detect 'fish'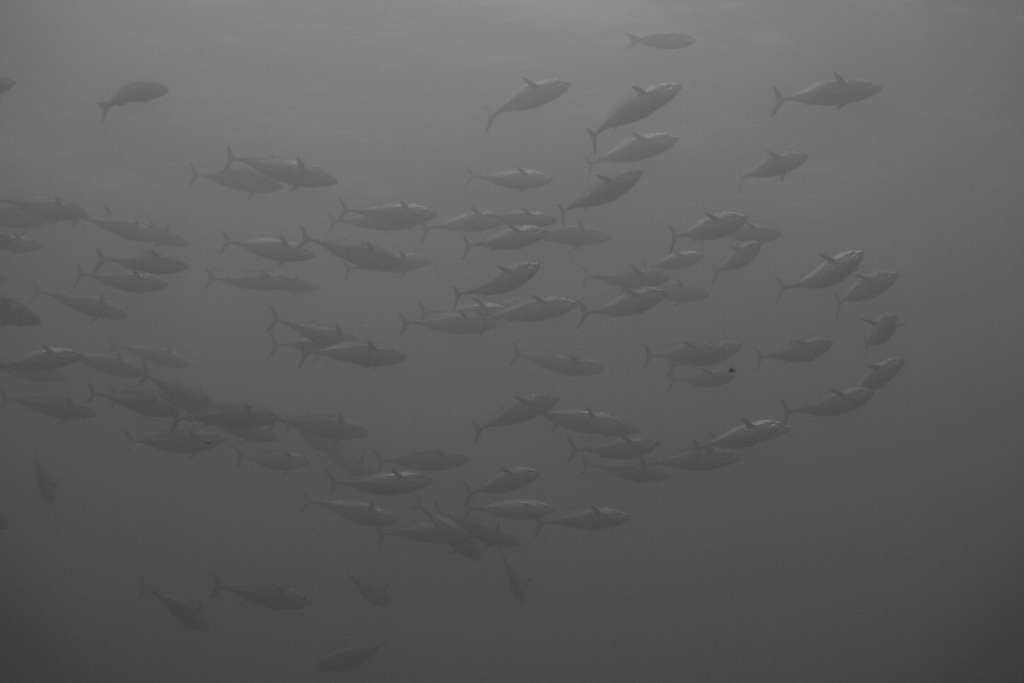
region(110, 388, 181, 420)
